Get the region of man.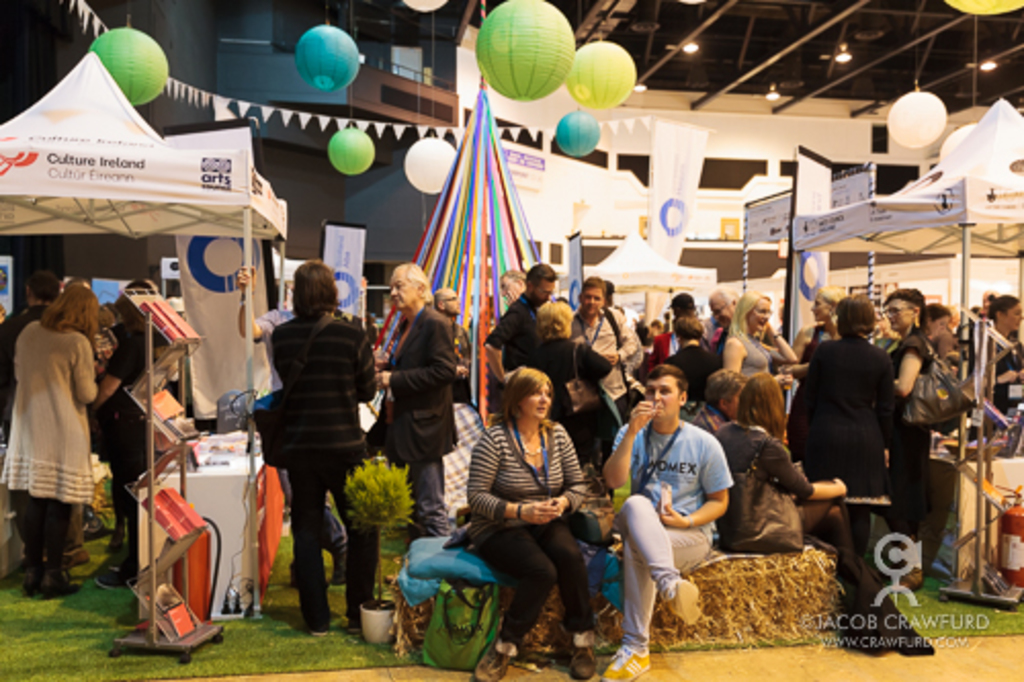
[x1=610, y1=367, x2=741, y2=639].
